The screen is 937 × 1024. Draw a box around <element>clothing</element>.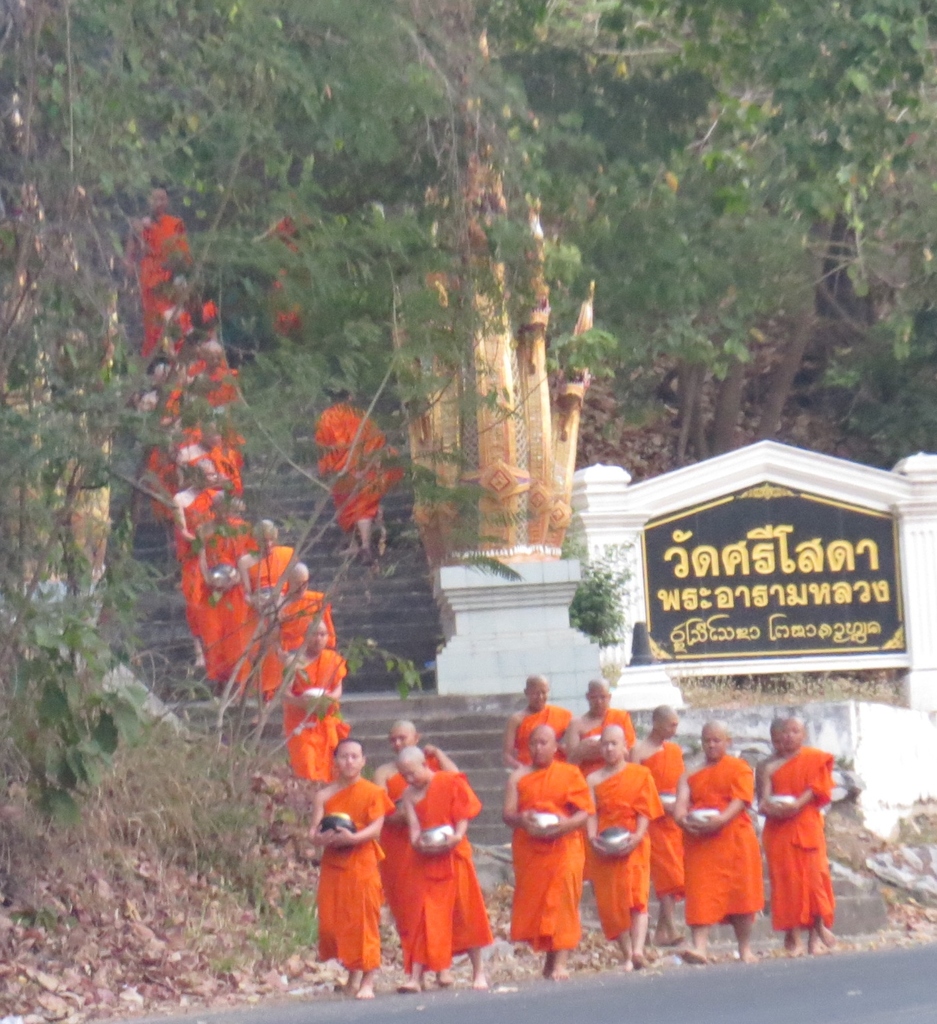
left=239, top=537, right=295, bottom=600.
